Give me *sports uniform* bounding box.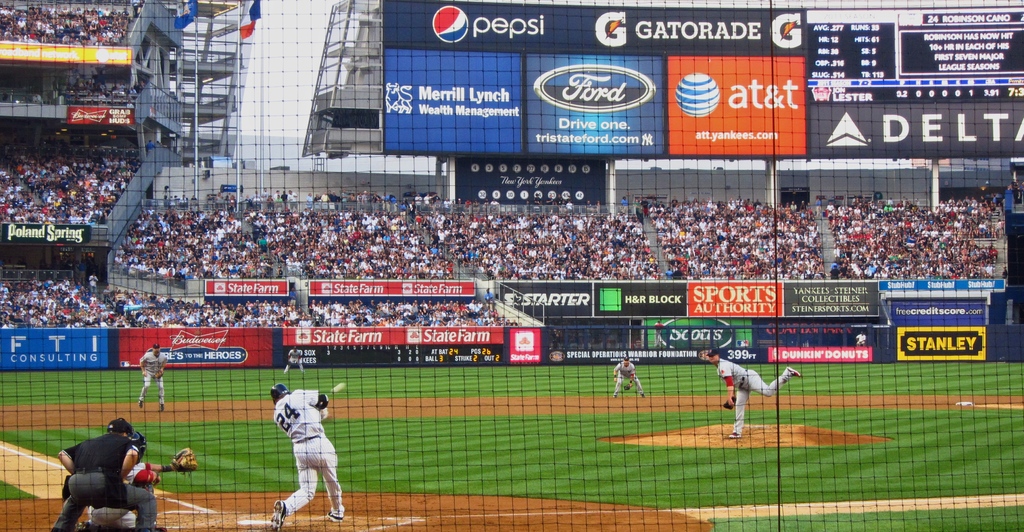
(x1=79, y1=435, x2=199, y2=529).
